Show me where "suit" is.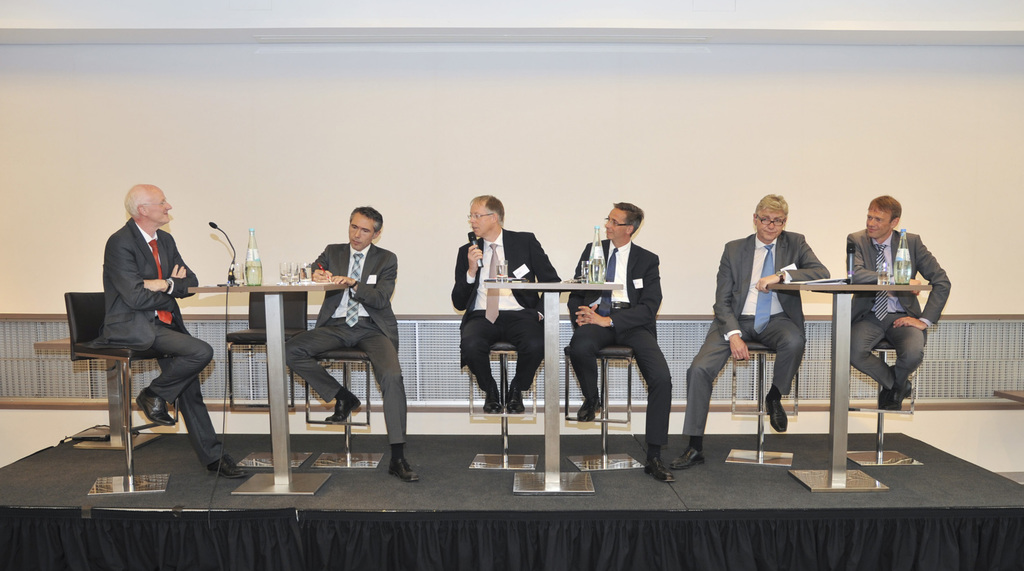
"suit" is at [680, 229, 833, 438].
